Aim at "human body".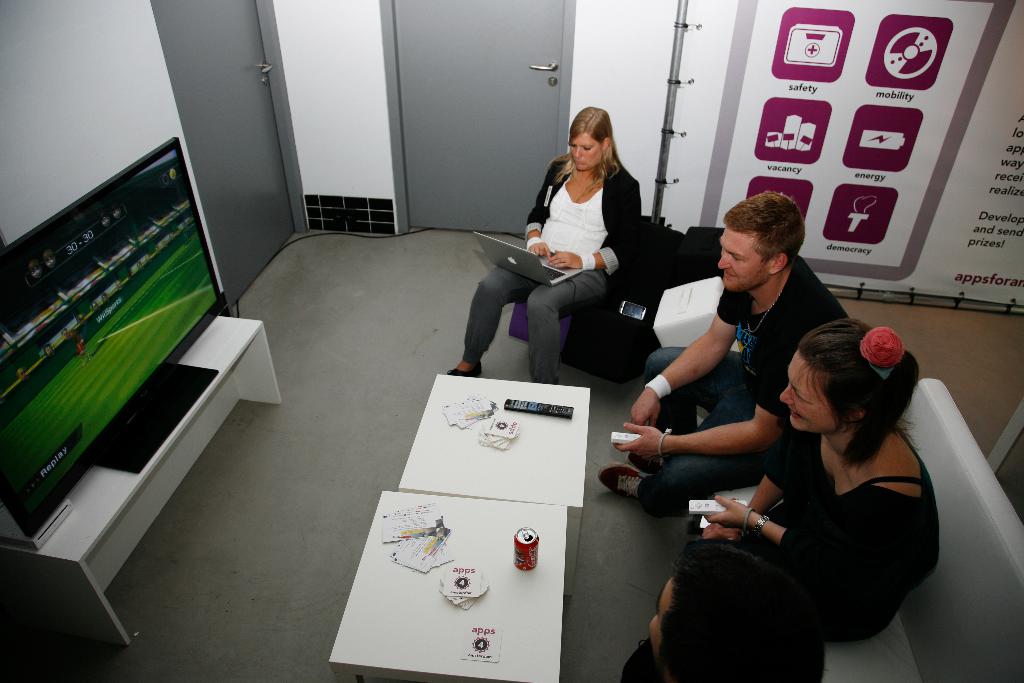
Aimed at [76,339,86,360].
